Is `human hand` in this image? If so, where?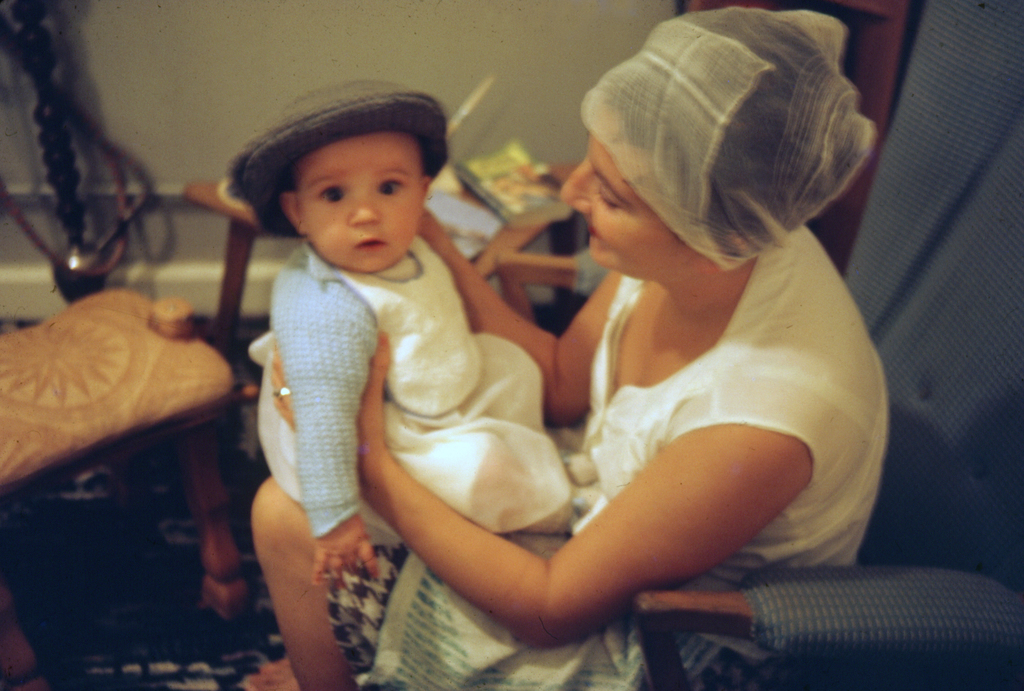
Yes, at bbox(269, 326, 396, 480).
